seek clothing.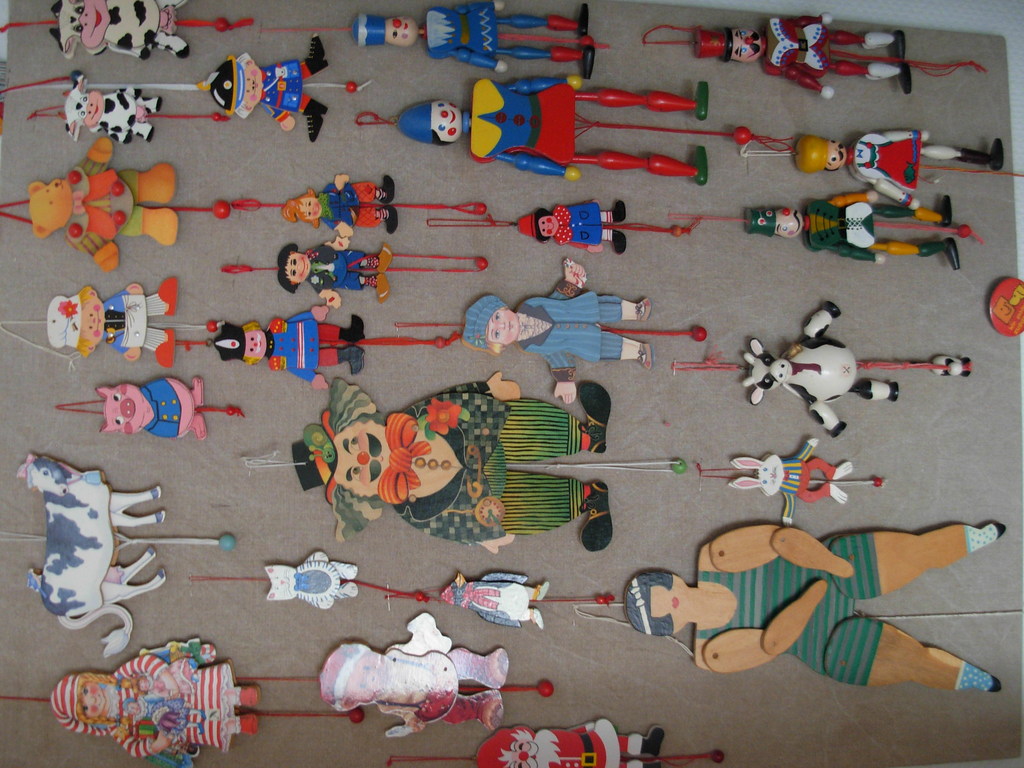
bbox(305, 239, 361, 290).
